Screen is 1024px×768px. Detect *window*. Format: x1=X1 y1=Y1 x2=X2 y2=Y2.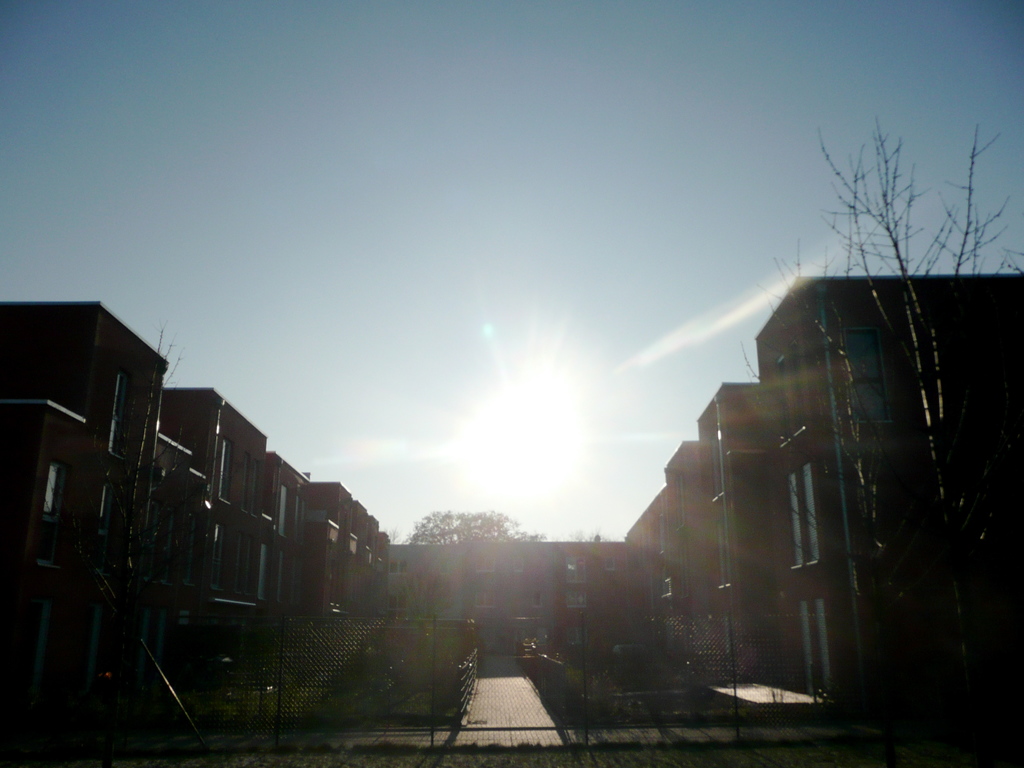
x1=216 y1=437 x2=229 y2=502.
